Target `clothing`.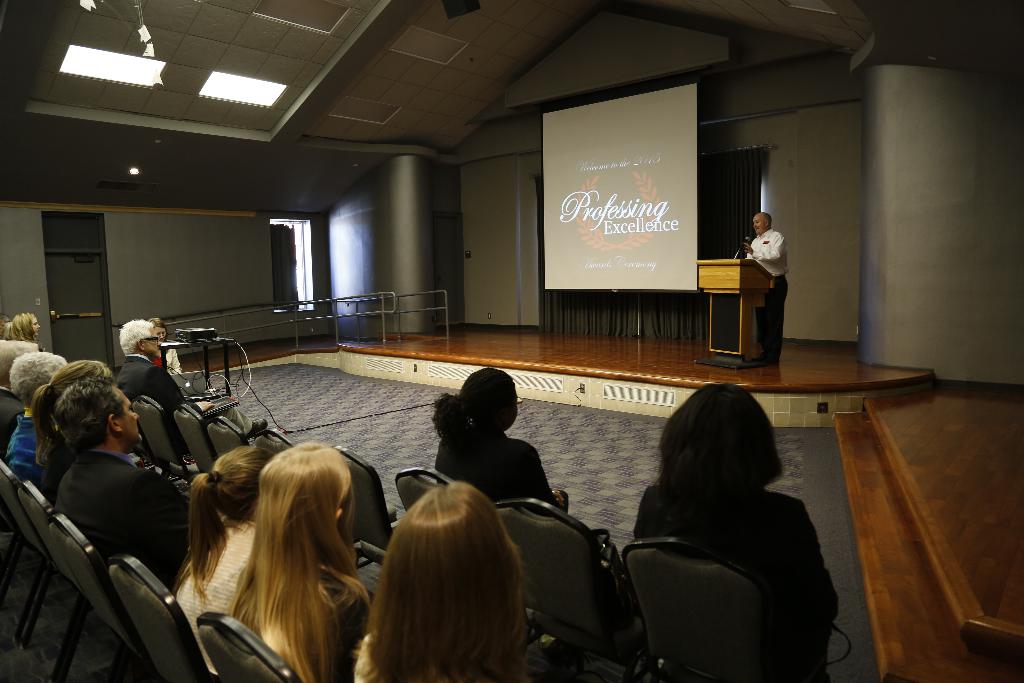
Target region: [116,350,186,445].
